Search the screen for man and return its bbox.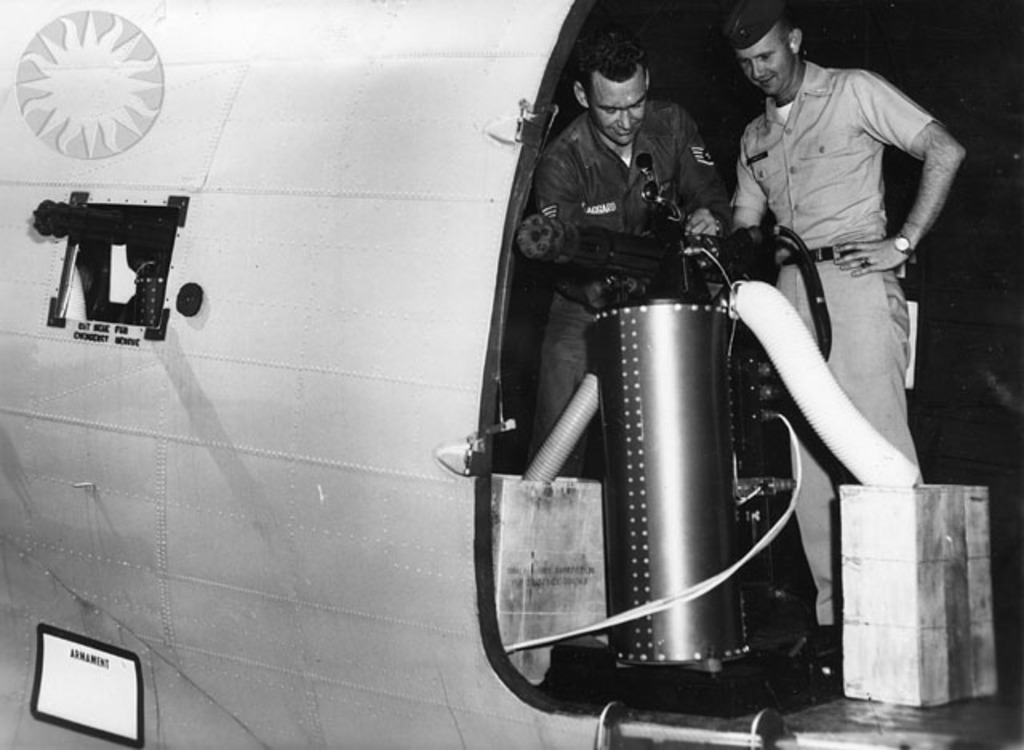
Found: select_region(518, 32, 725, 481).
